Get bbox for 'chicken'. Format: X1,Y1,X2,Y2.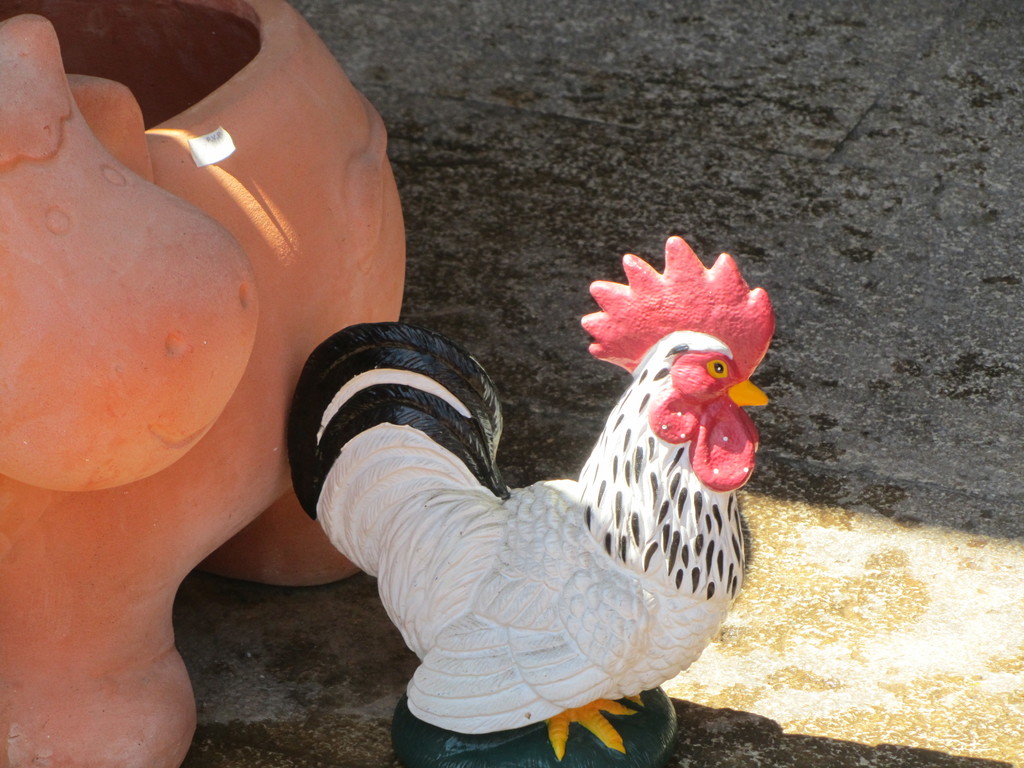
280,231,773,755.
